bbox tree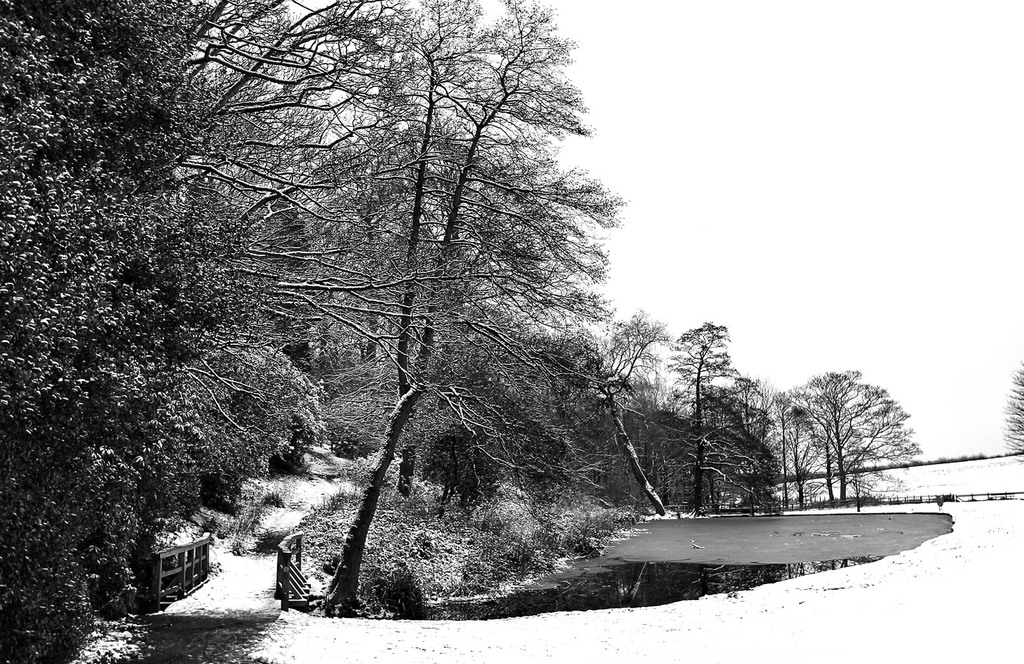
box(785, 368, 913, 506)
